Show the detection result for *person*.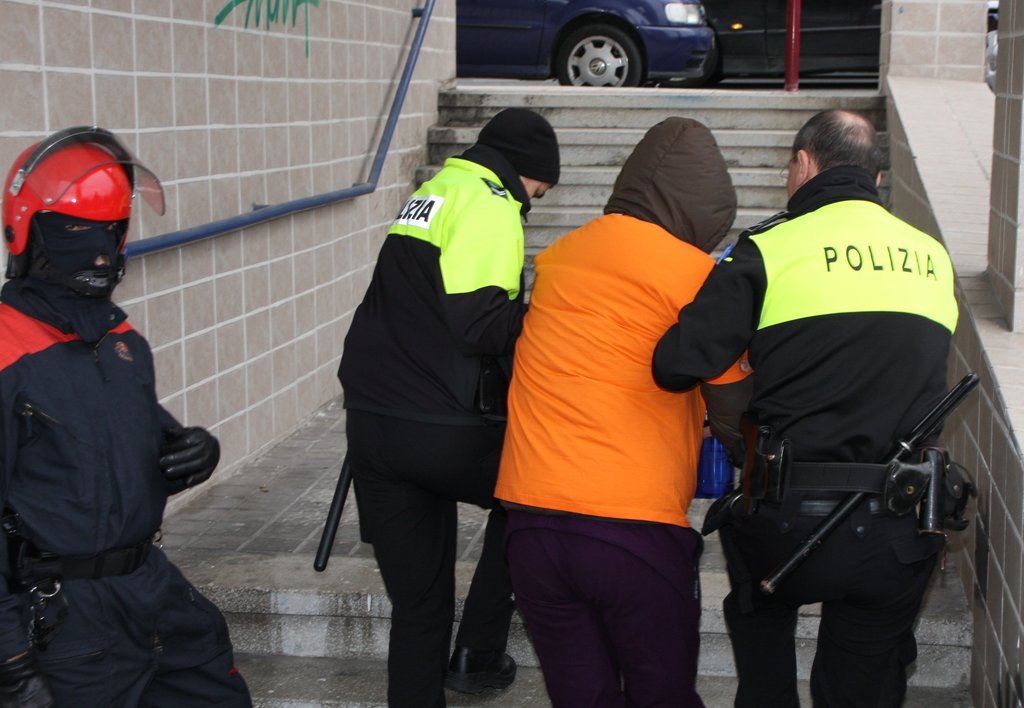
x1=6 y1=131 x2=228 y2=706.
